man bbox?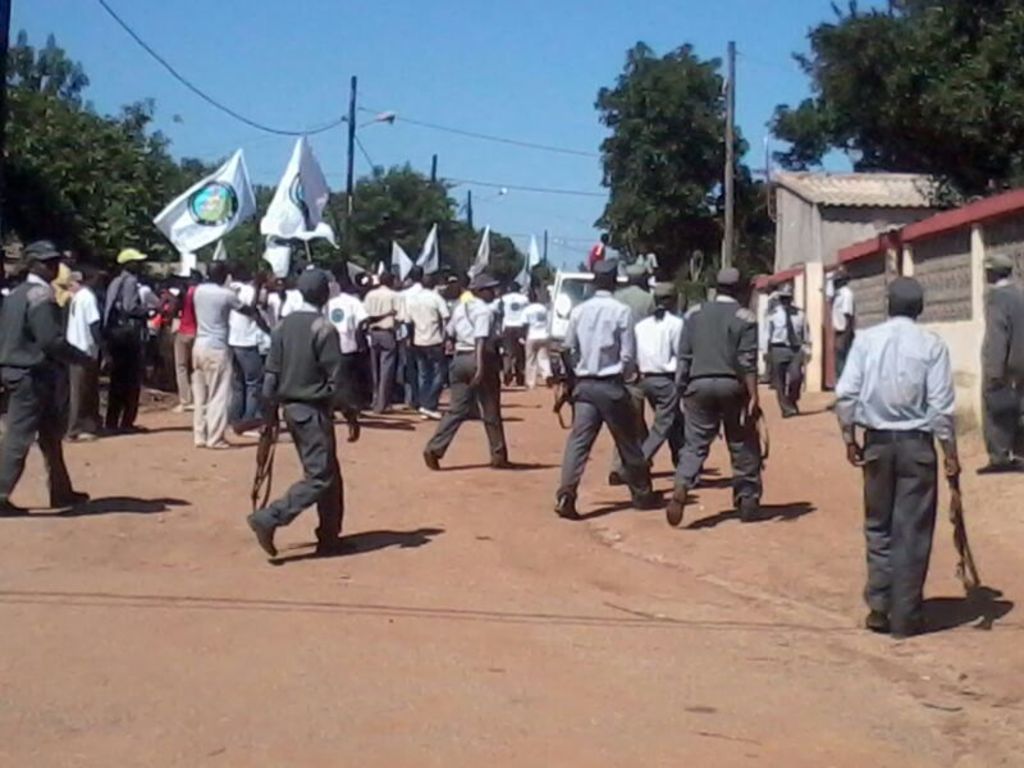
bbox=[667, 261, 787, 527]
